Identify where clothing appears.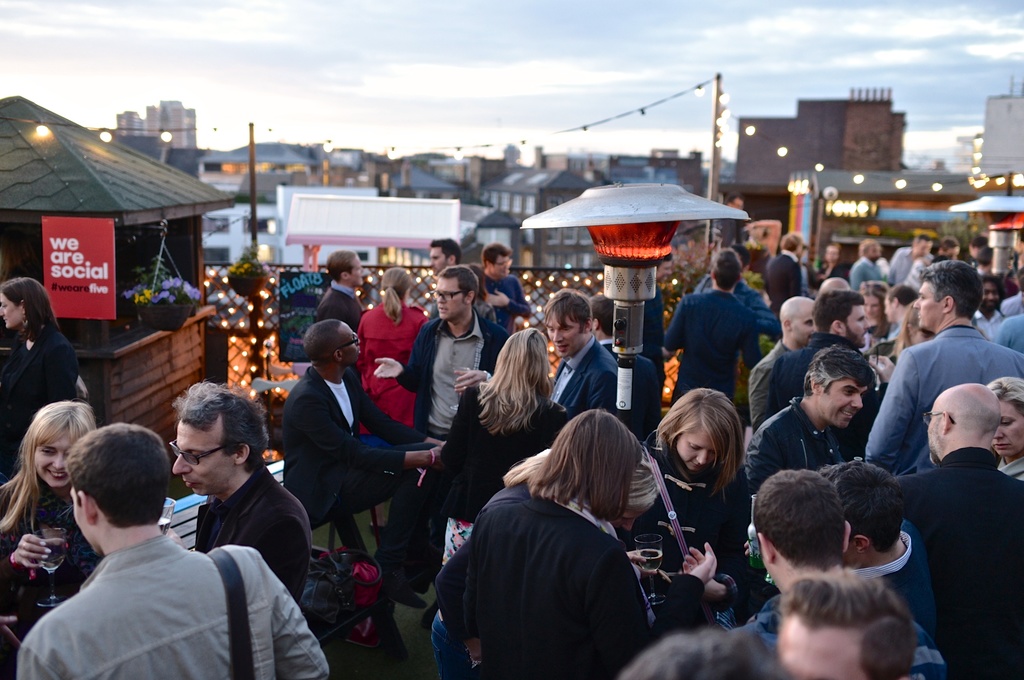
Appears at {"x1": 435, "y1": 449, "x2": 698, "y2": 666}.
